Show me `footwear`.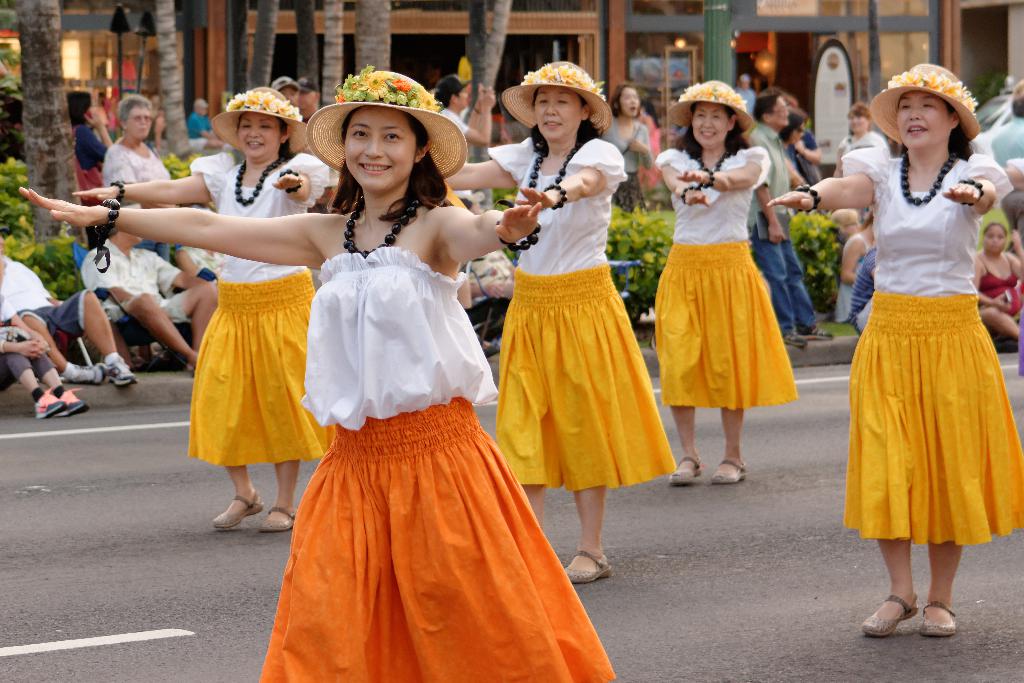
`footwear` is here: box=[566, 547, 616, 584].
